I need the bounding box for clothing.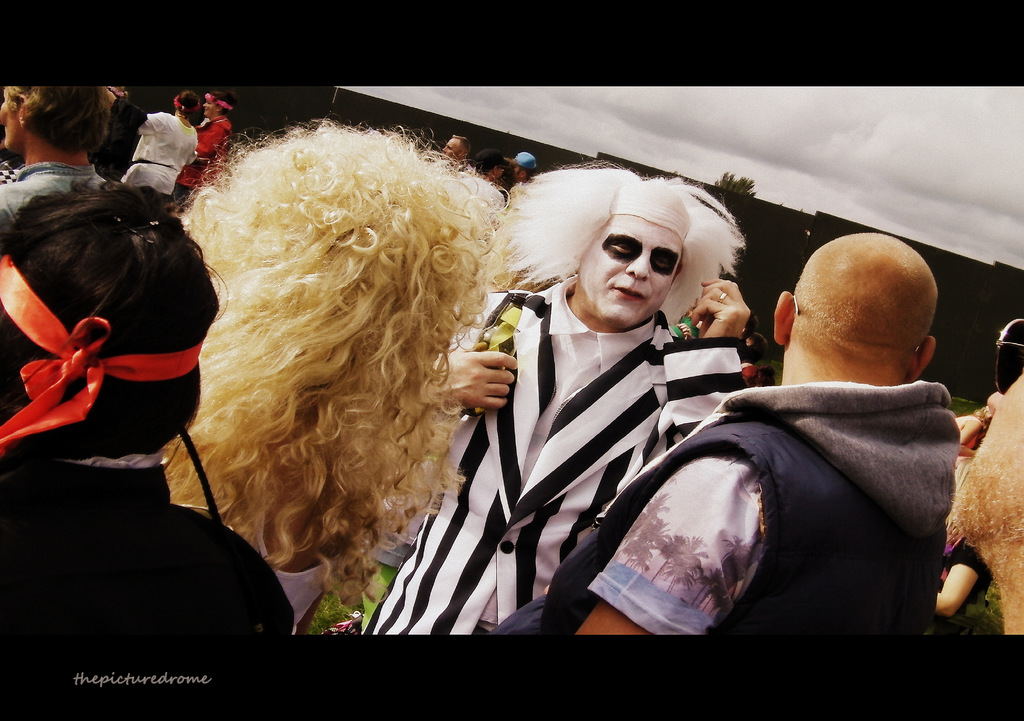
Here it is: l=178, t=119, r=232, b=198.
